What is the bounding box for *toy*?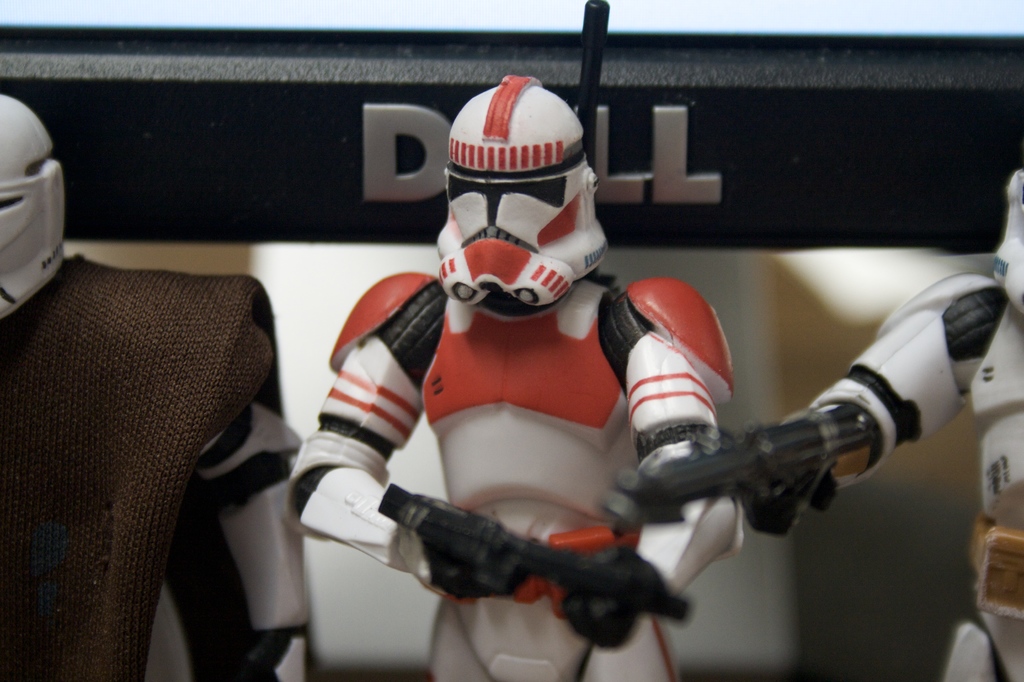
[287,81,748,681].
